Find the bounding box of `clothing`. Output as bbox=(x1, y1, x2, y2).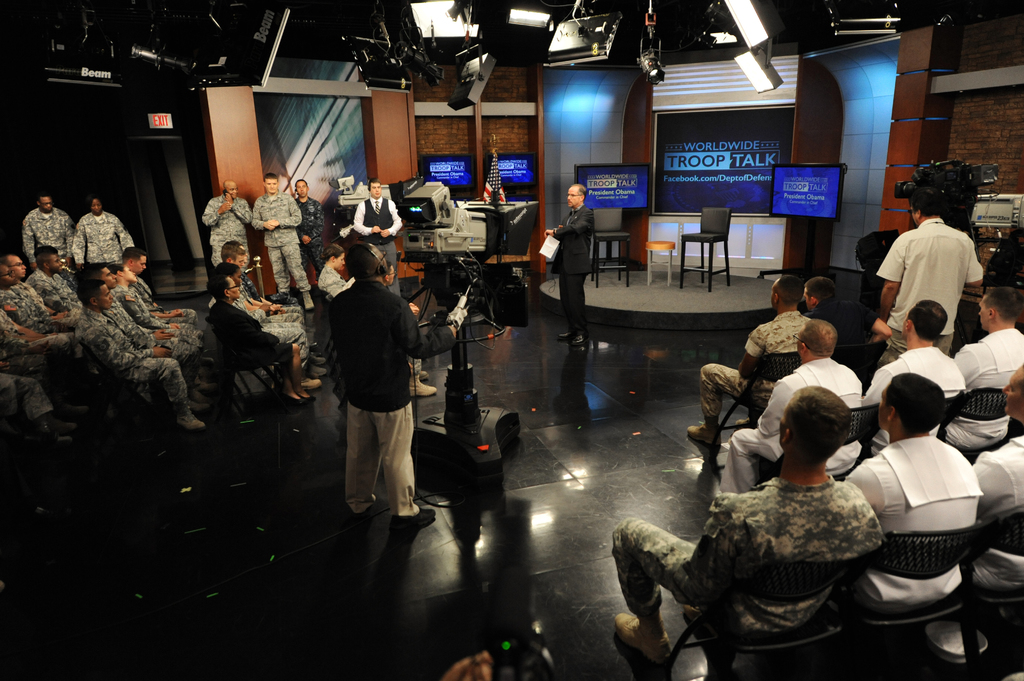
bbox=(349, 198, 407, 274).
